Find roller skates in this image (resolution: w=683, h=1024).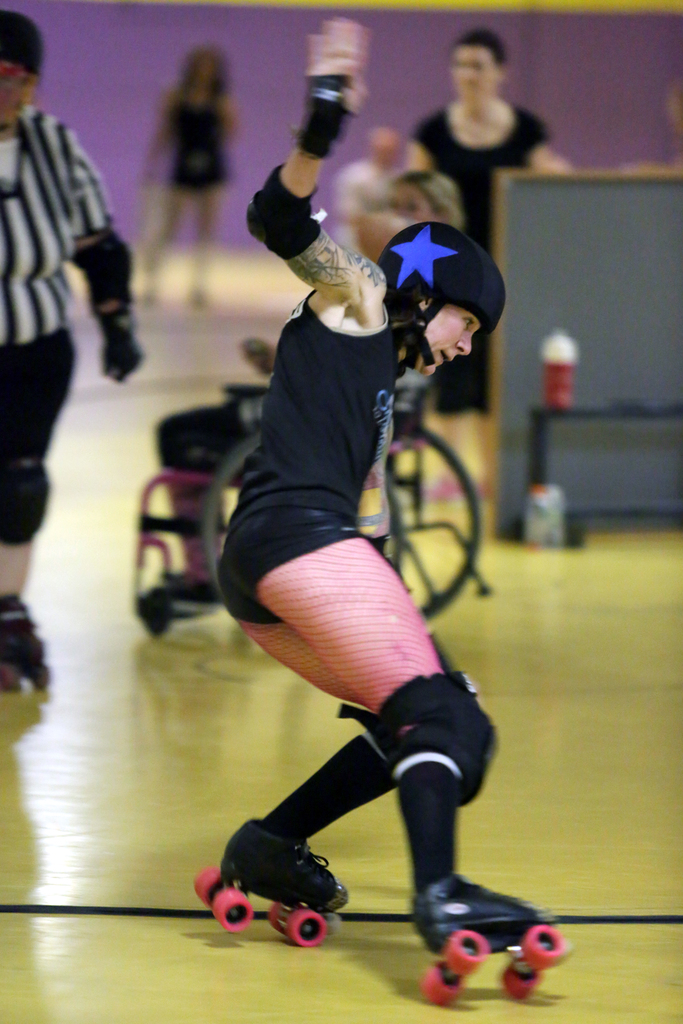
[x1=407, y1=870, x2=566, y2=1005].
